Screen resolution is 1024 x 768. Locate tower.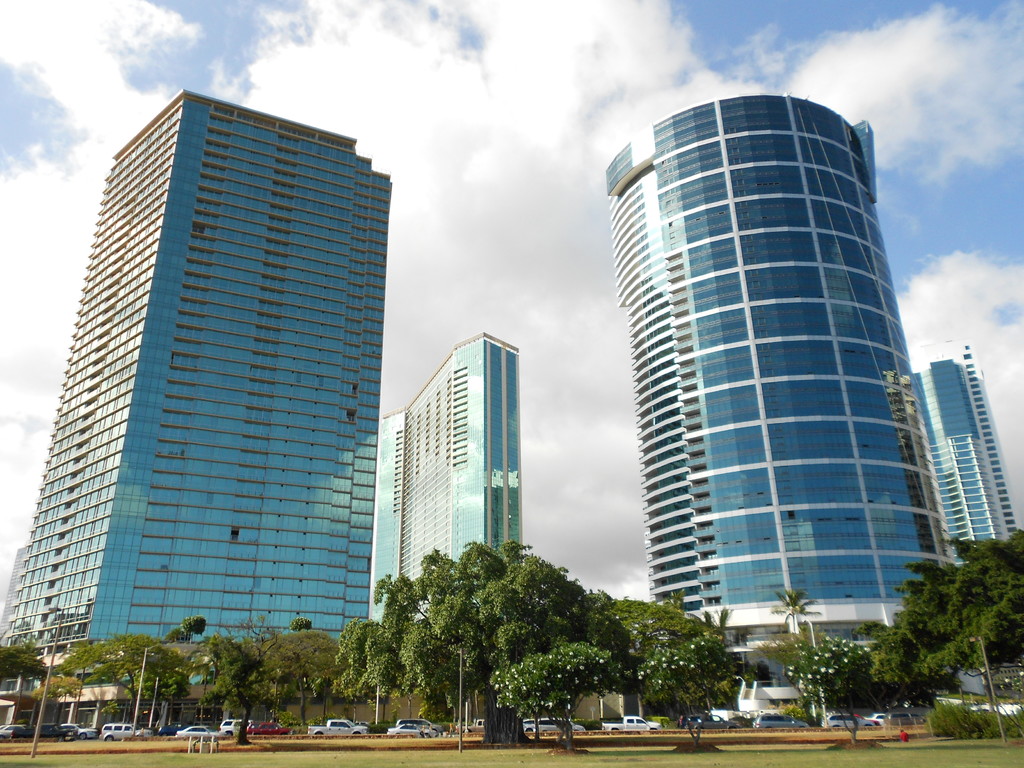
<region>911, 340, 1023, 600</region>.
